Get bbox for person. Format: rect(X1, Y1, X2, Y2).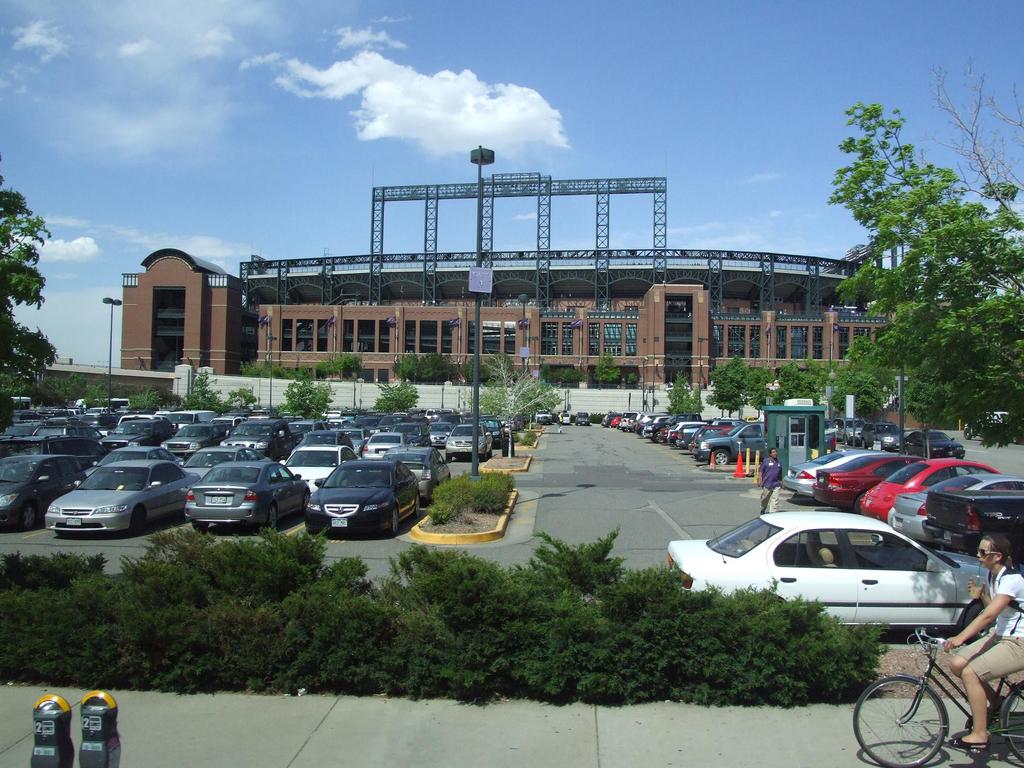
rect(936, 533, 1023, 758).
